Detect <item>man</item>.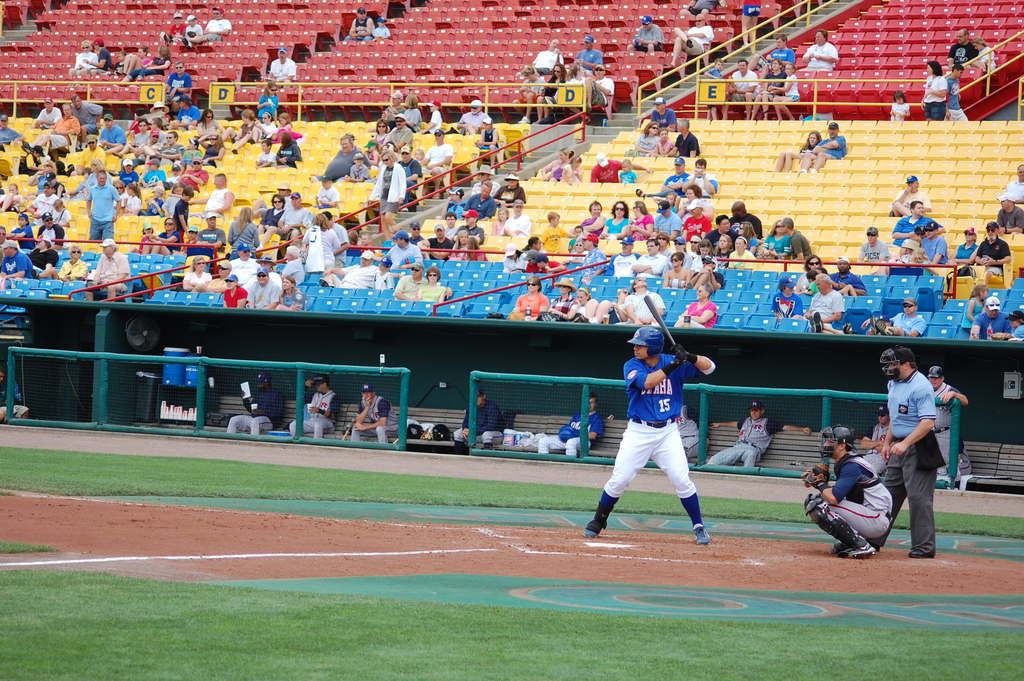
Detected at bbox=[654, 200, 684, 247].
